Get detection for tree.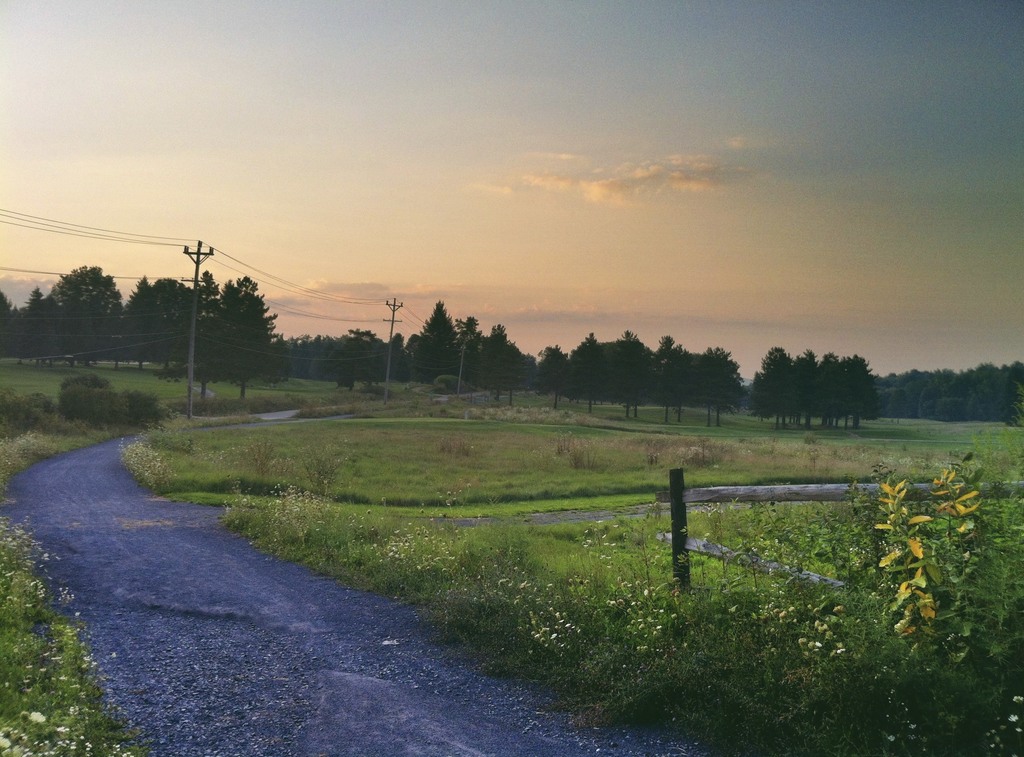
Detection: BBox(861, 462, 1009, 683).
